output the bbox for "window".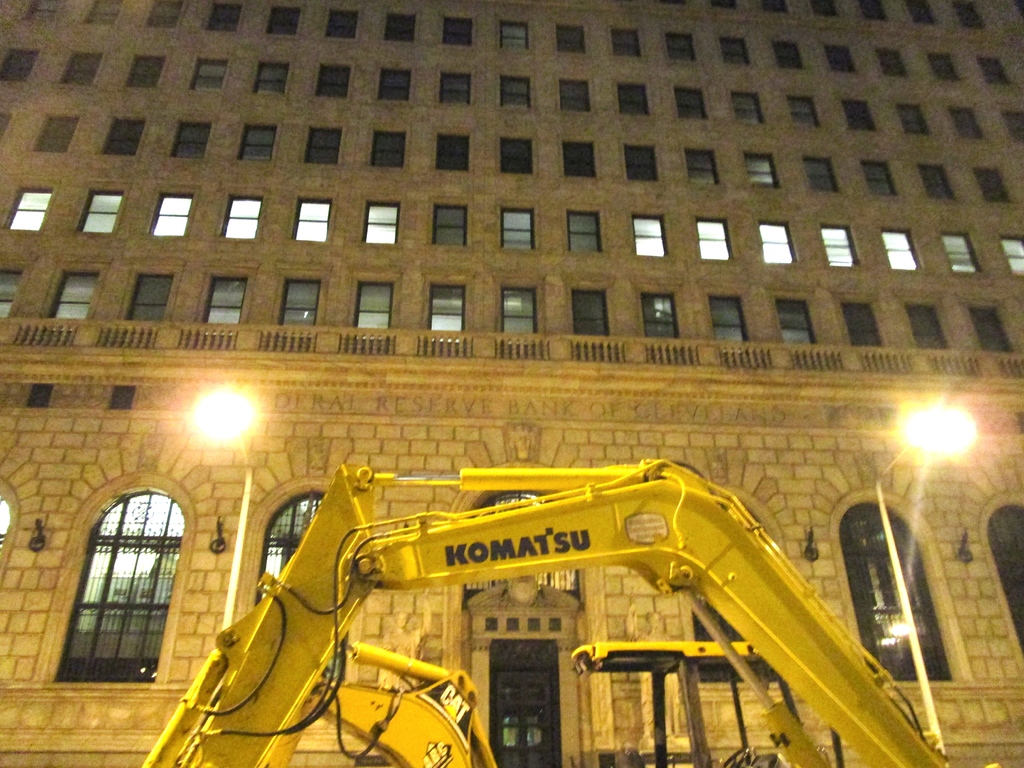
Rect(916, 164, 958, 197).
